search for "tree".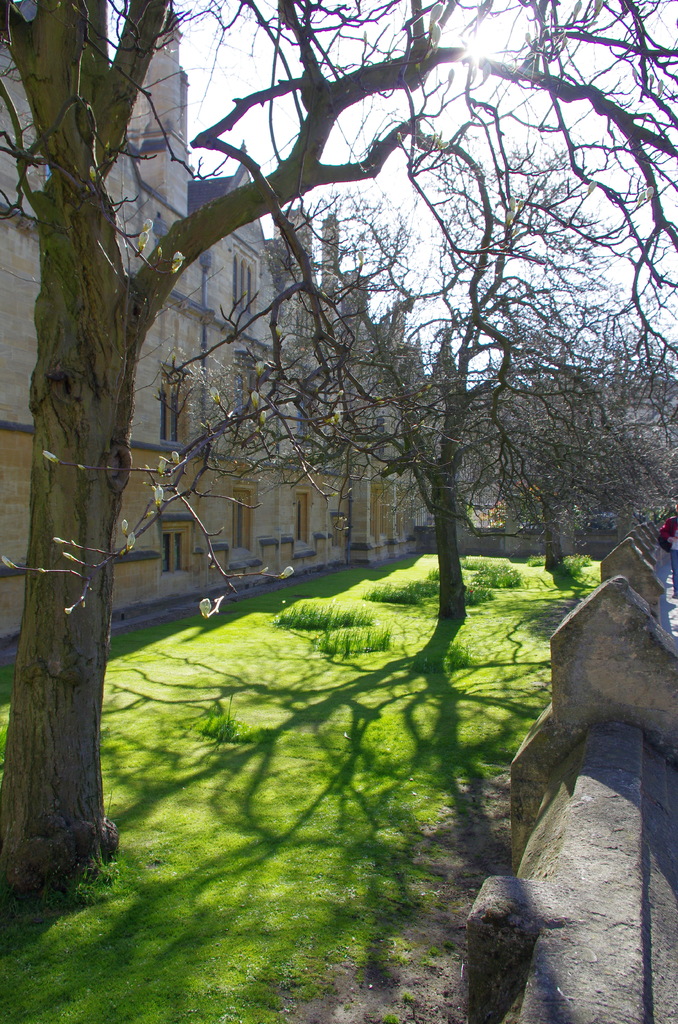
Found at (left=0, top=0, right=677, bottom=927).
